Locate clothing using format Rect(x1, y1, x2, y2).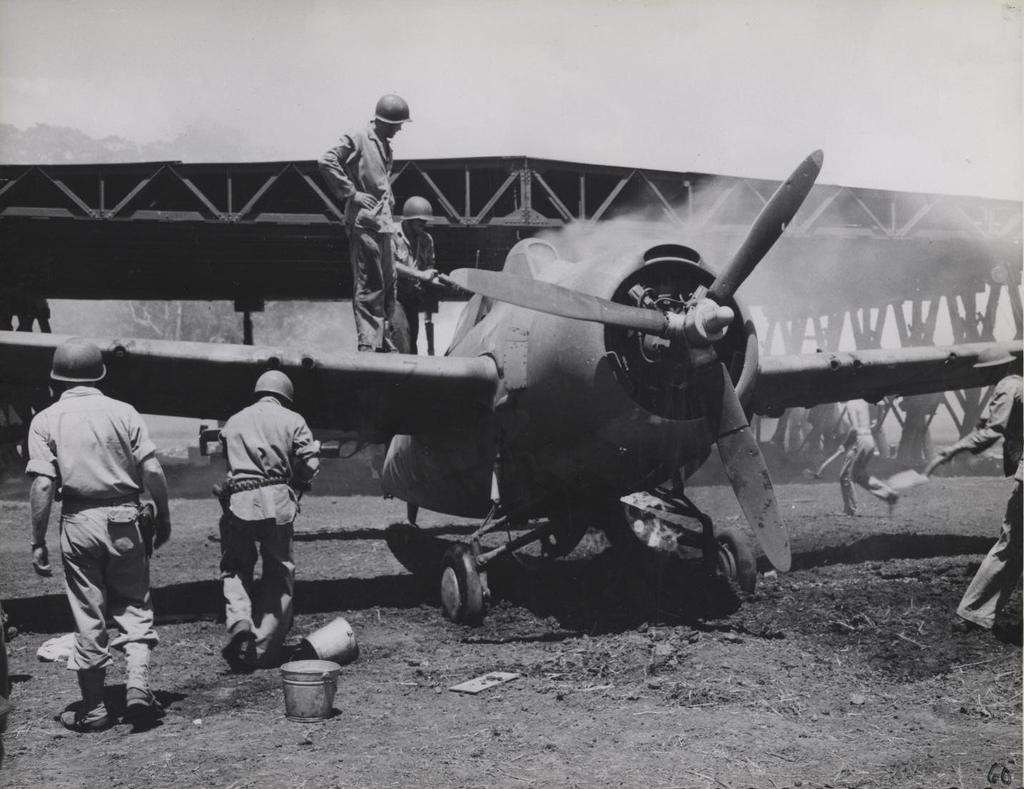
Rect(29, 384, 157, 695).
